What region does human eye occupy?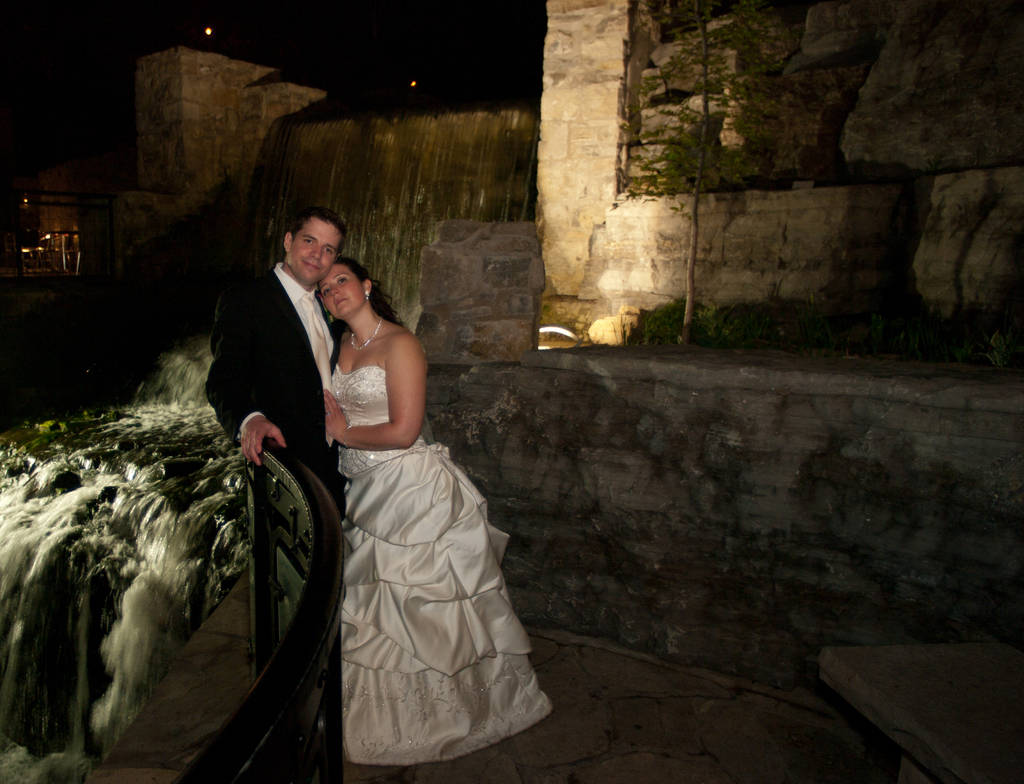
pyautogui.locateOnScreen(323, 286, 331, 297).
